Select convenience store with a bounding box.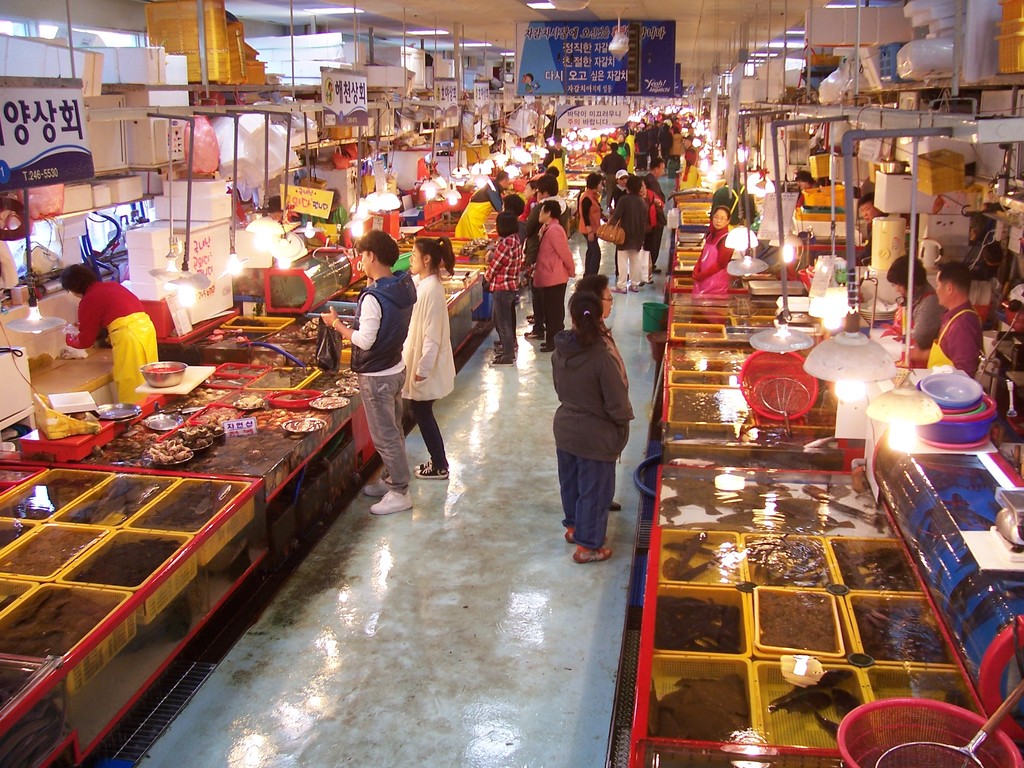
0 0 1023 767.
